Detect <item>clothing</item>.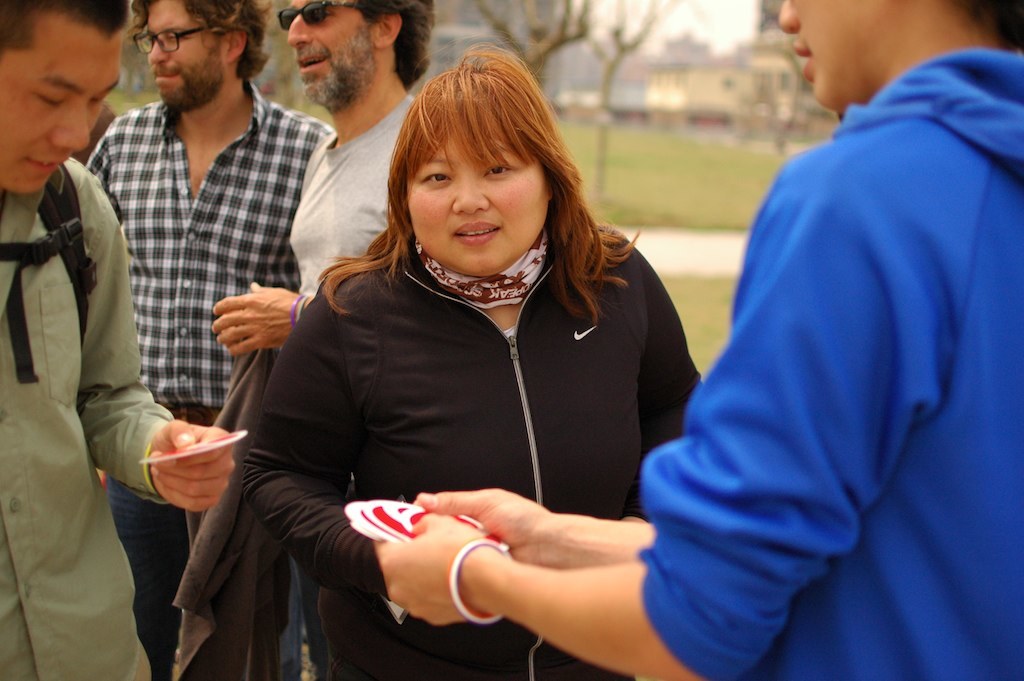
Detected at 7,149,212,680.
